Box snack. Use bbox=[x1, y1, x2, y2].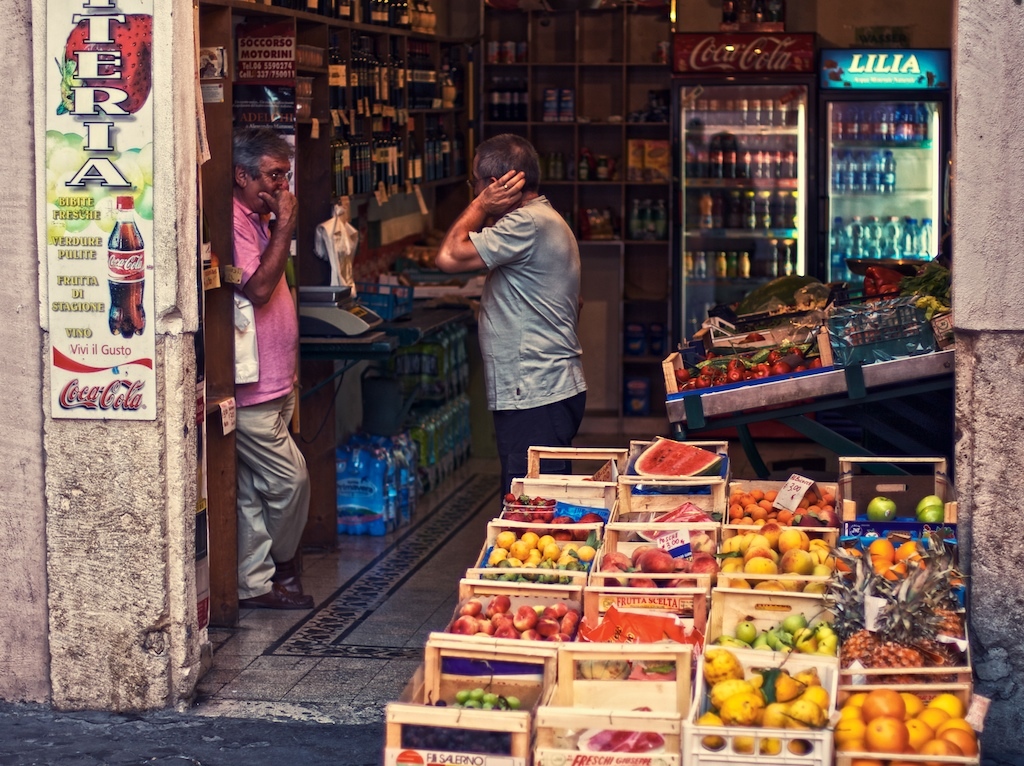
bbox=[457, 689, 514, 712].
